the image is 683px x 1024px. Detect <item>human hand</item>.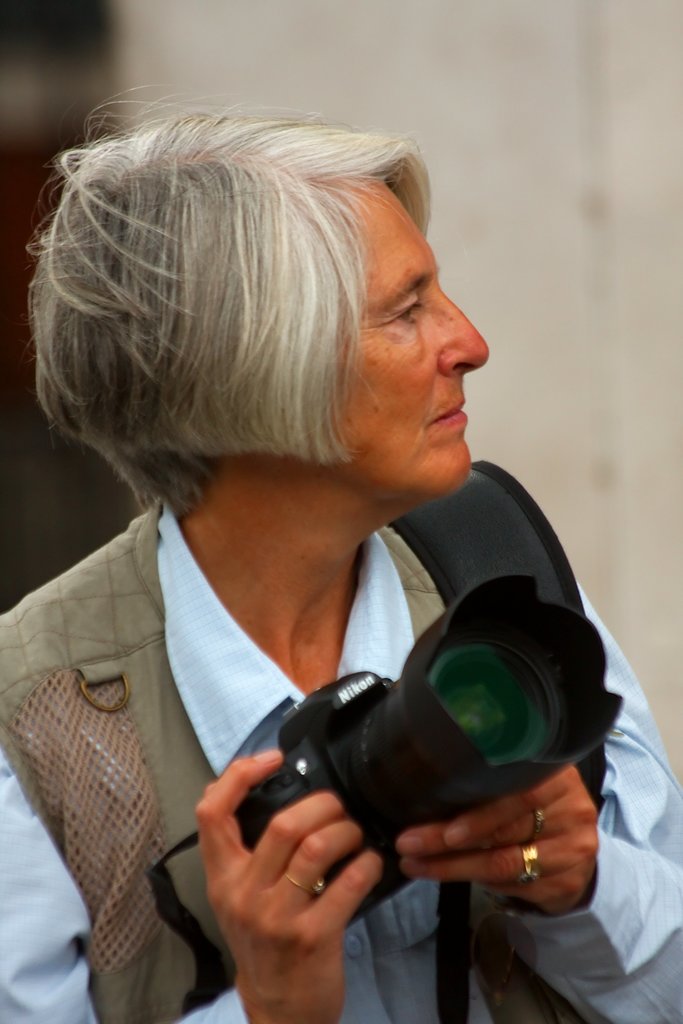
Detection: bbox=(390, 765, 602, 920).
